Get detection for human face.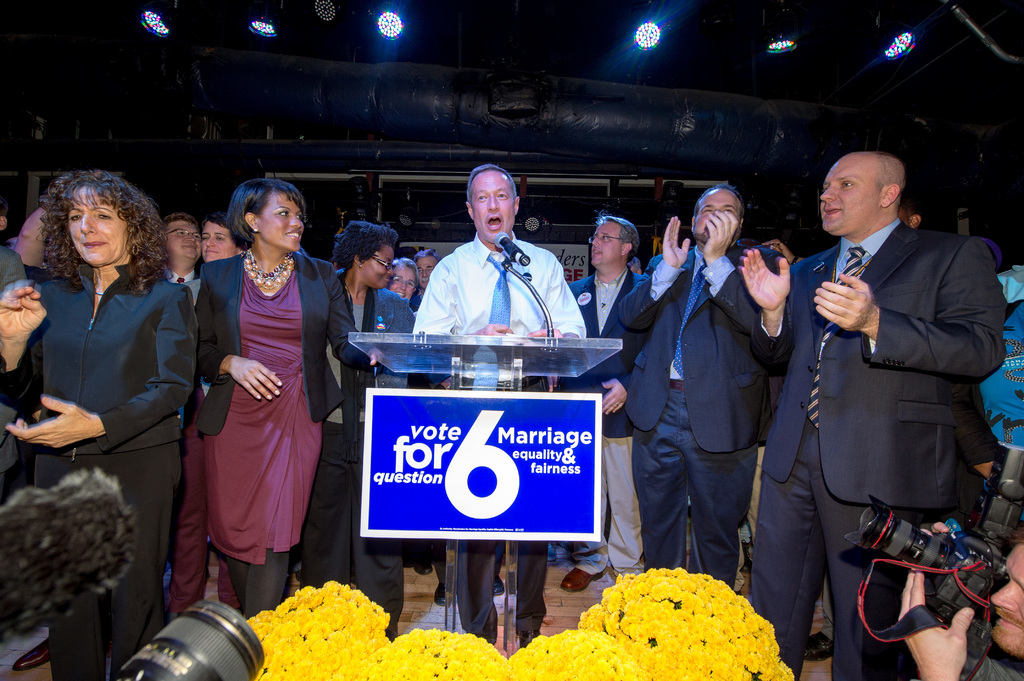
Detection: BBox(700, 187, 738, 237).
